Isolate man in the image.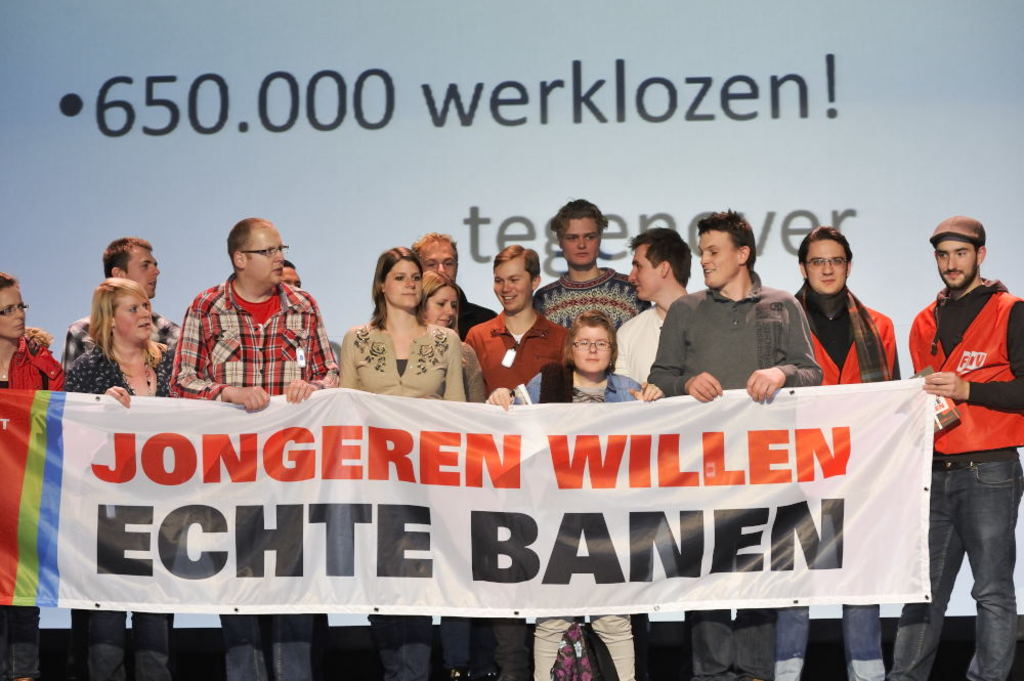
Isolated region: [466, 231, 572, 400].
